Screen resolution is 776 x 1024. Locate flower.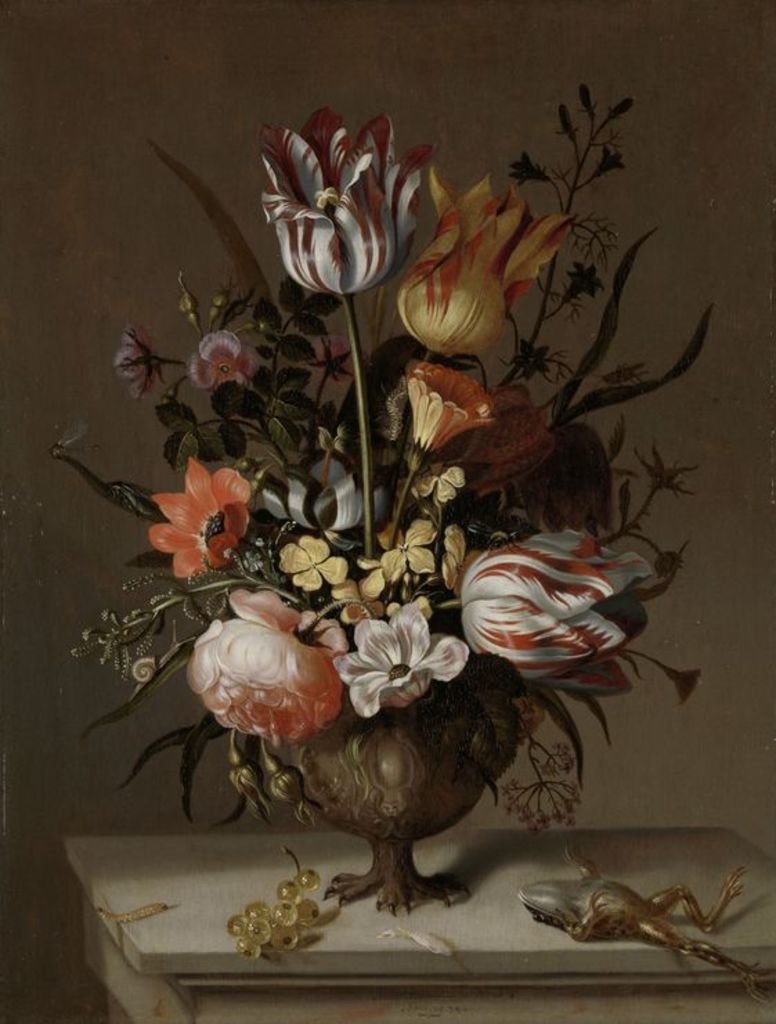
pyautogui.locateOnScreen(122, 436, 278, 576).
